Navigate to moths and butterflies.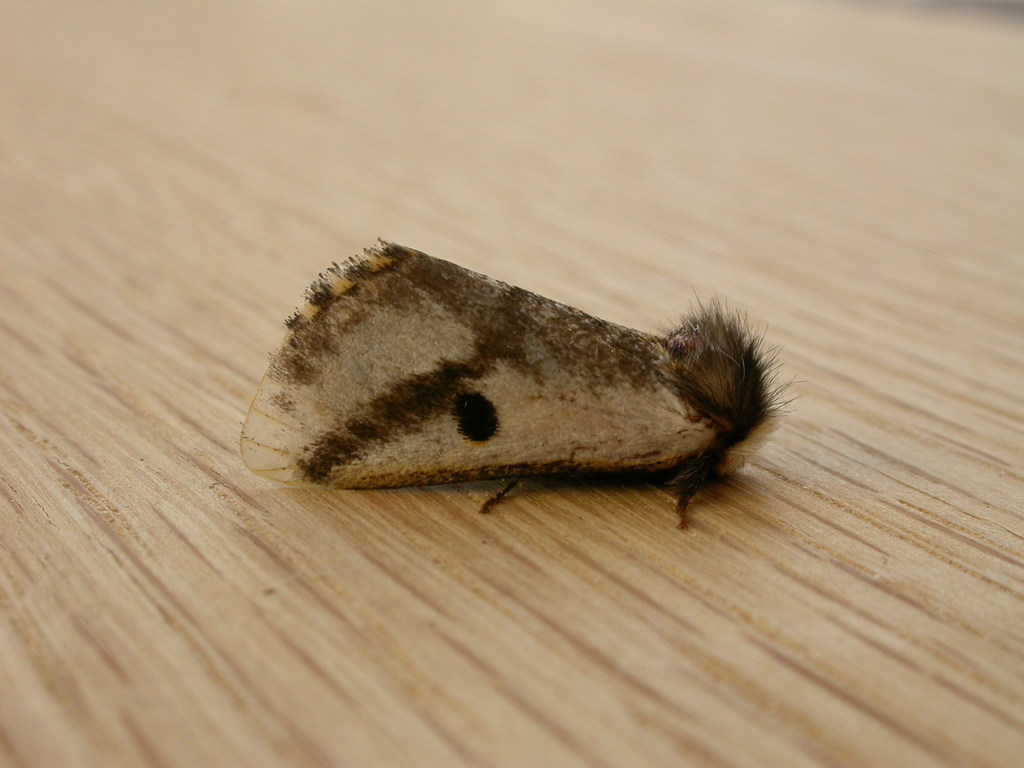
Navigation target: 230, 233, 808, 535.
